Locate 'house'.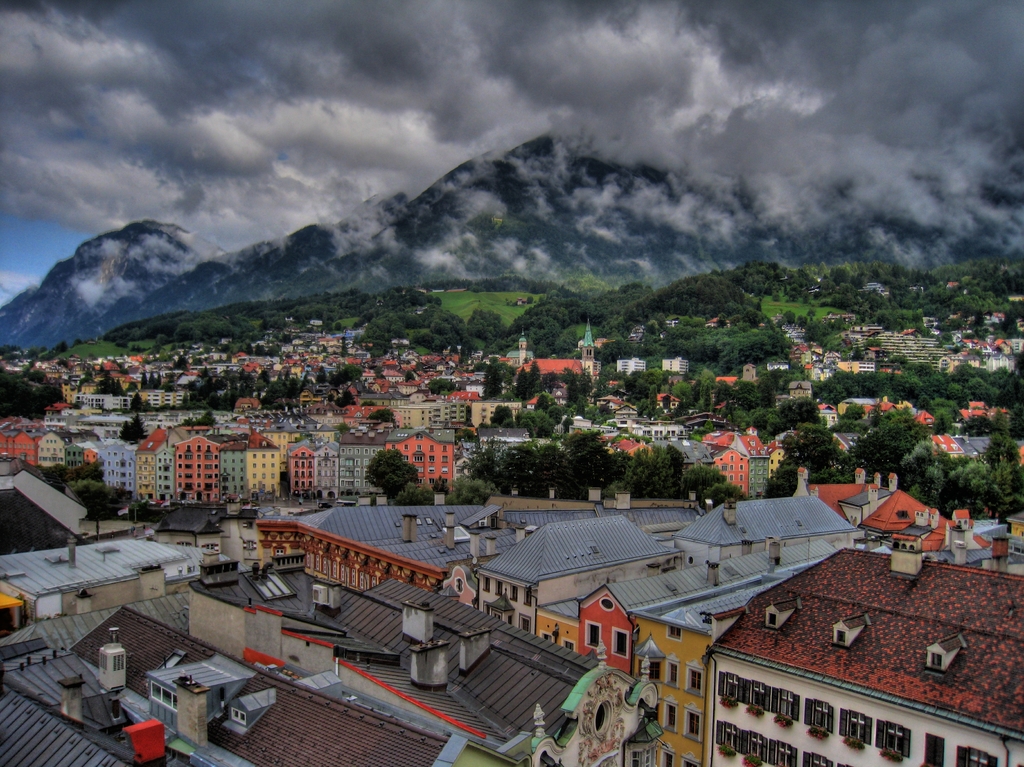
Bounding box: bbox=(708, 444, 742, 494).
